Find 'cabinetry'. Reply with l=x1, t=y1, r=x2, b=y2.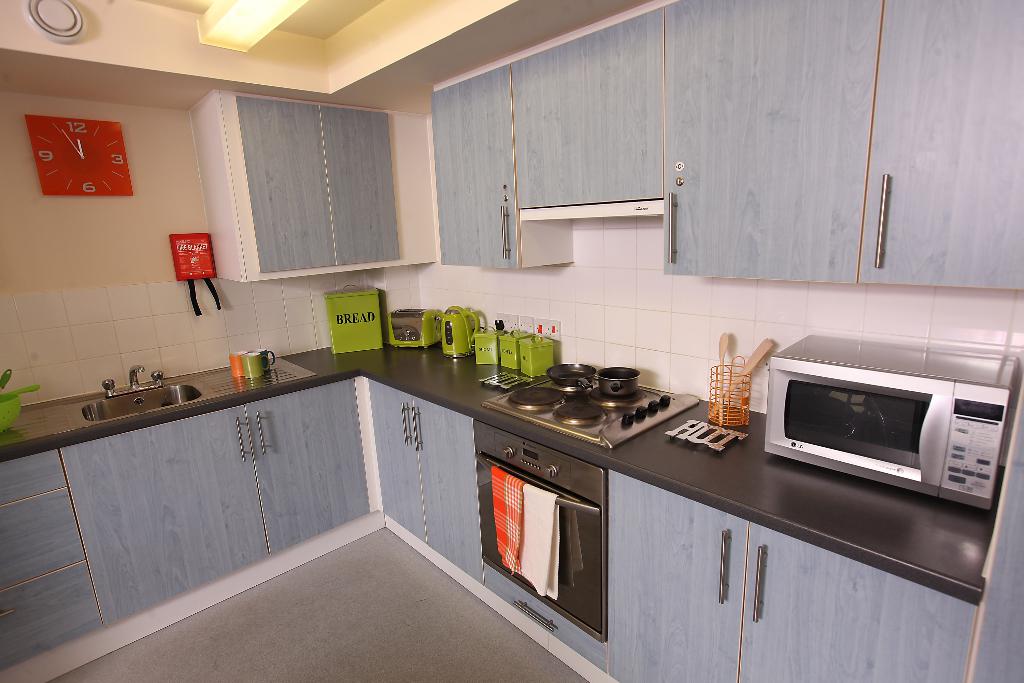
l=0, t=447, r=95, b=670.
